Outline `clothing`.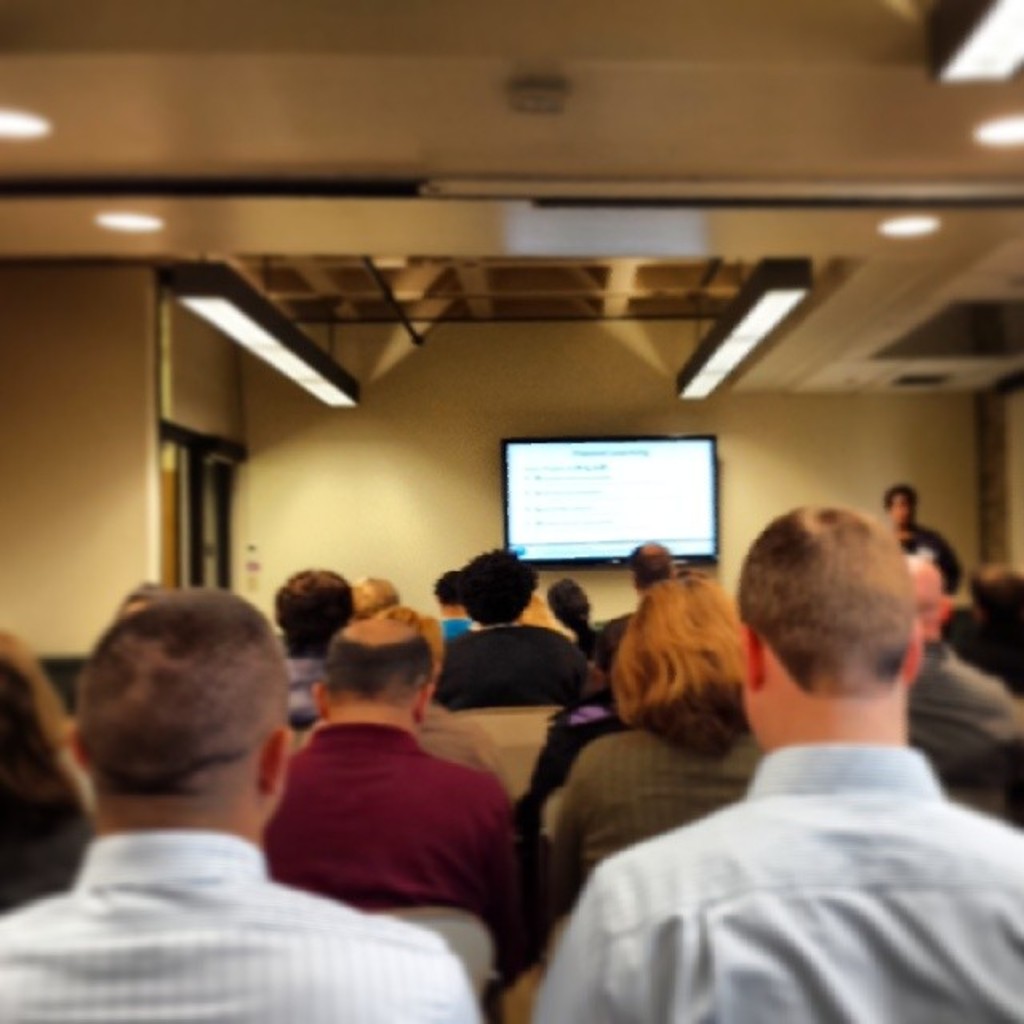
Outline: <bbox>286, 651, 350, 730</bbox>.
